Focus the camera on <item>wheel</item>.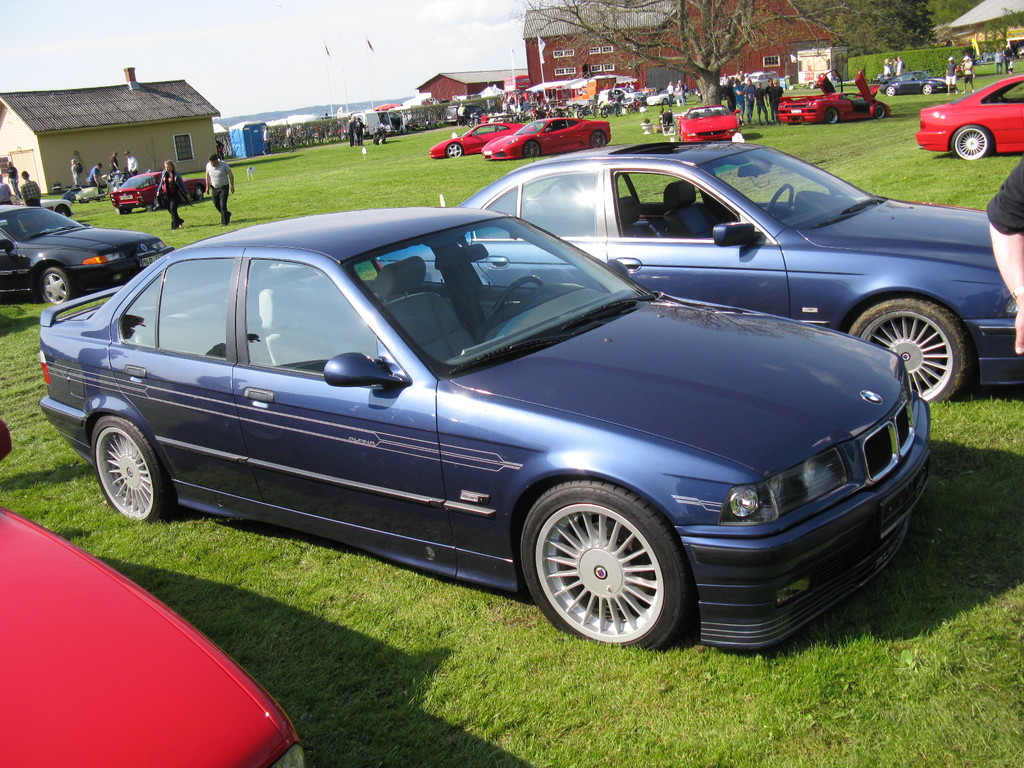
Focus region: left=520, top=116, right=526, bottom=122.
